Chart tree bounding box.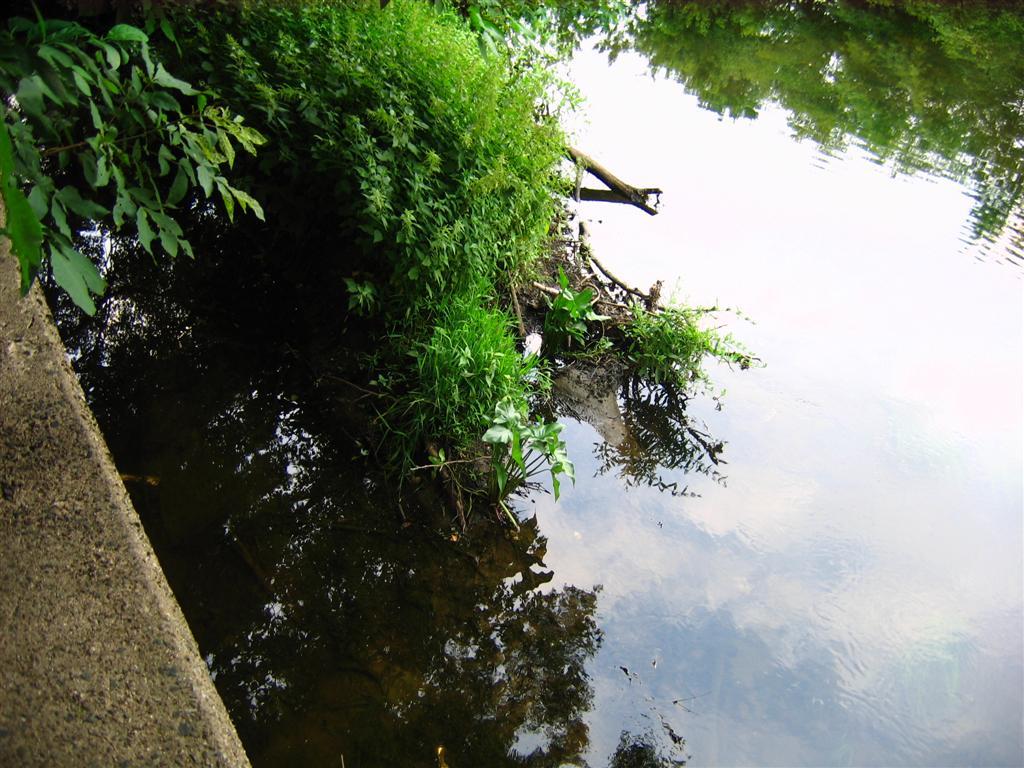
Charted: rect(0, 0, 766, 500).
